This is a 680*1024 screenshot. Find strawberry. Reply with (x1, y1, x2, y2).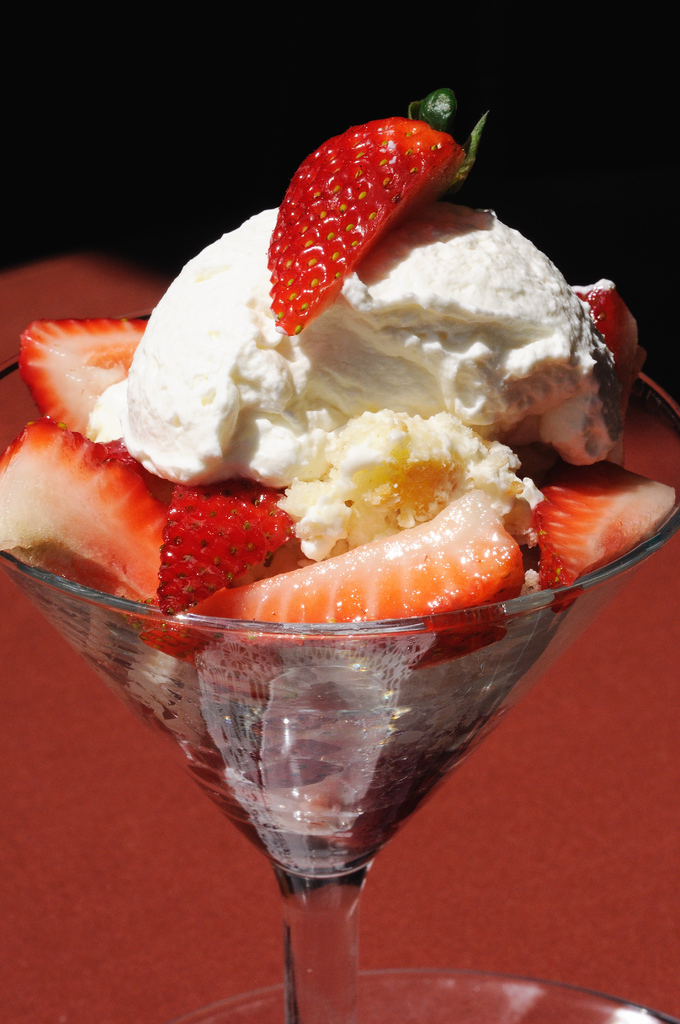
(202, 489, 524, 664).
